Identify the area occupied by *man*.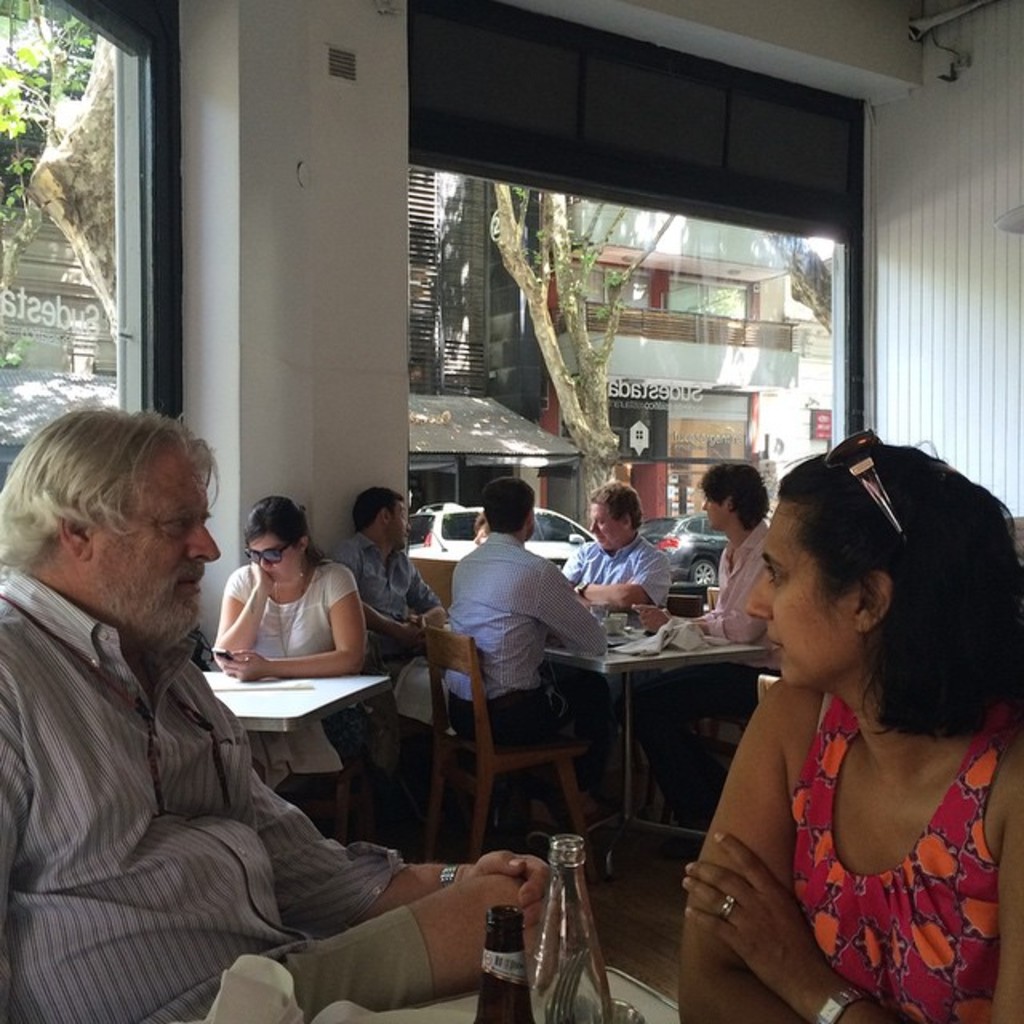
Area: <bbox>323, 485, 446, 760</bbox>.
